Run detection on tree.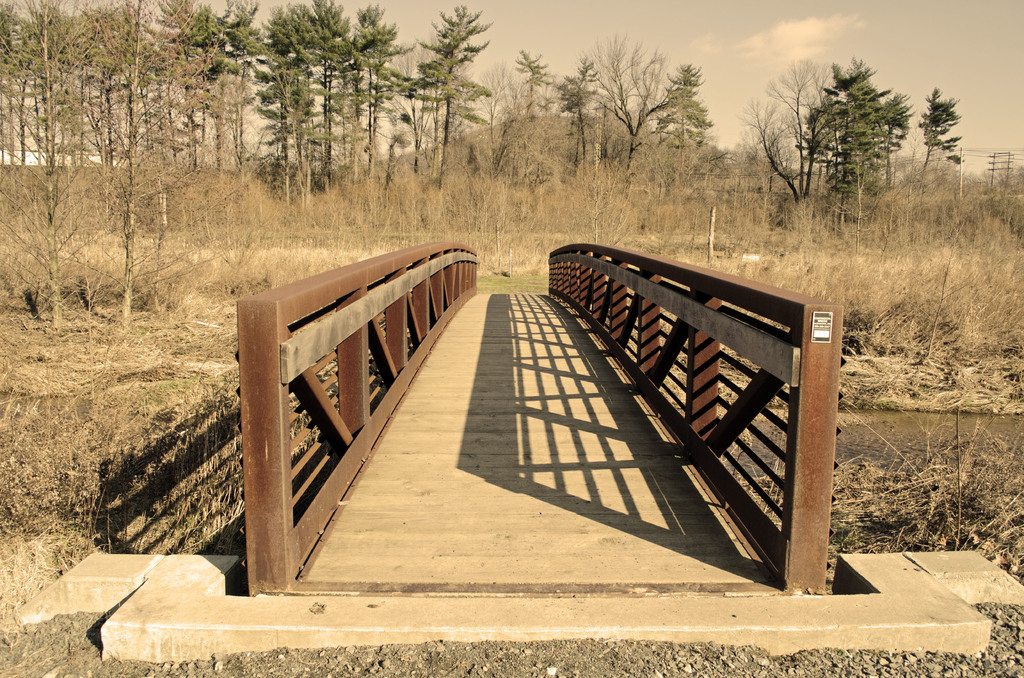
Result: box=[0, 0, 116, 331].
